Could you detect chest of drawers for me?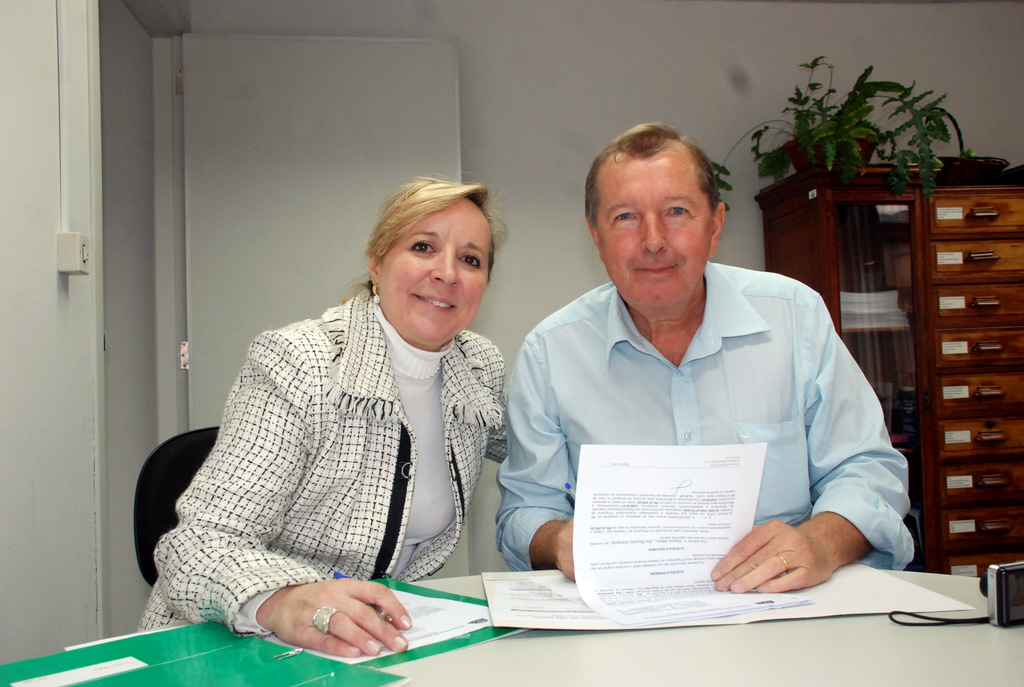
Detection result: <region>749, 164, 1023, 593</region>.
